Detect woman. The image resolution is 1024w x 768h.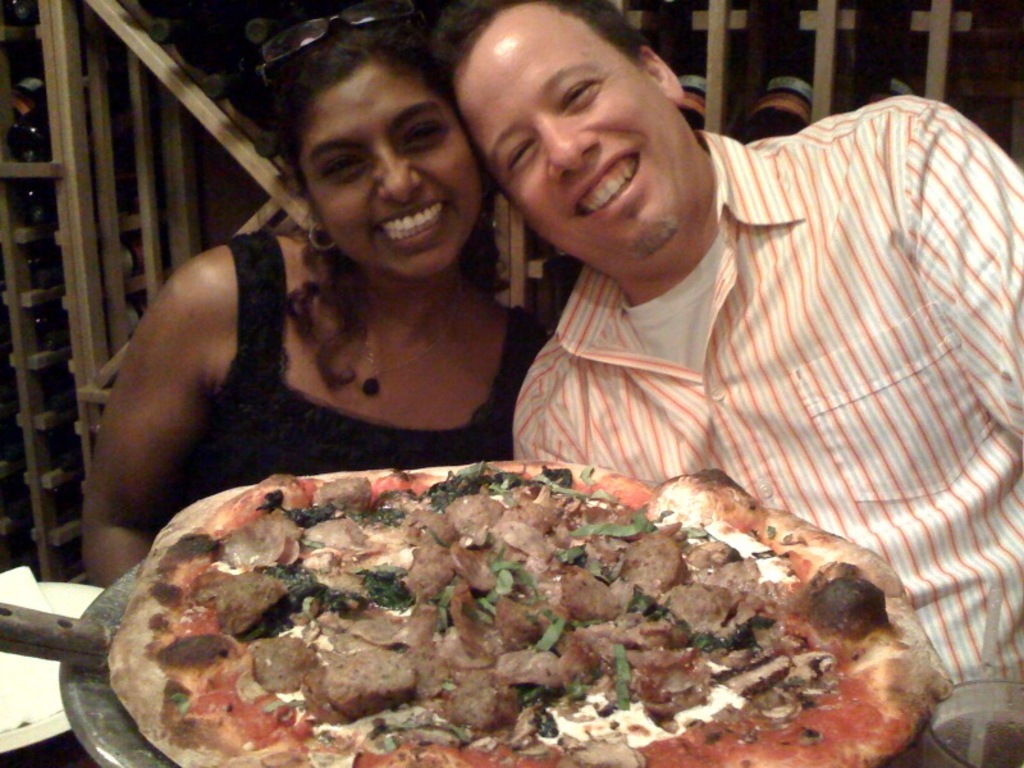
rect(77, 3, 544, 586).
